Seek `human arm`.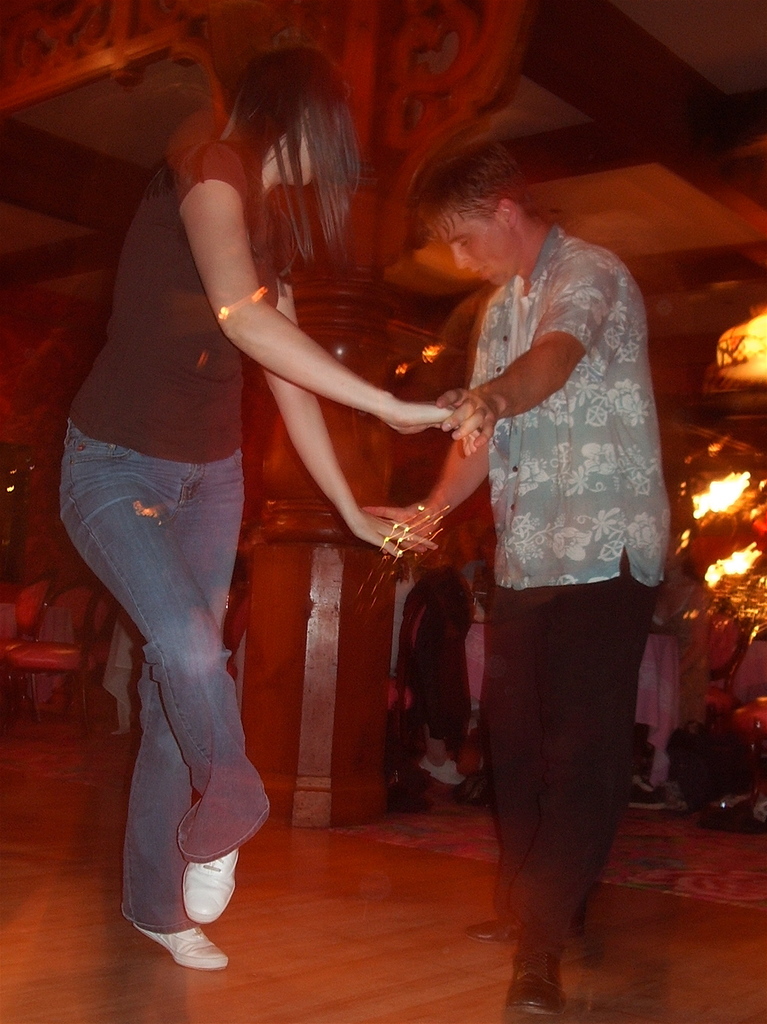
bbox=(398, 576, 429, 679).
